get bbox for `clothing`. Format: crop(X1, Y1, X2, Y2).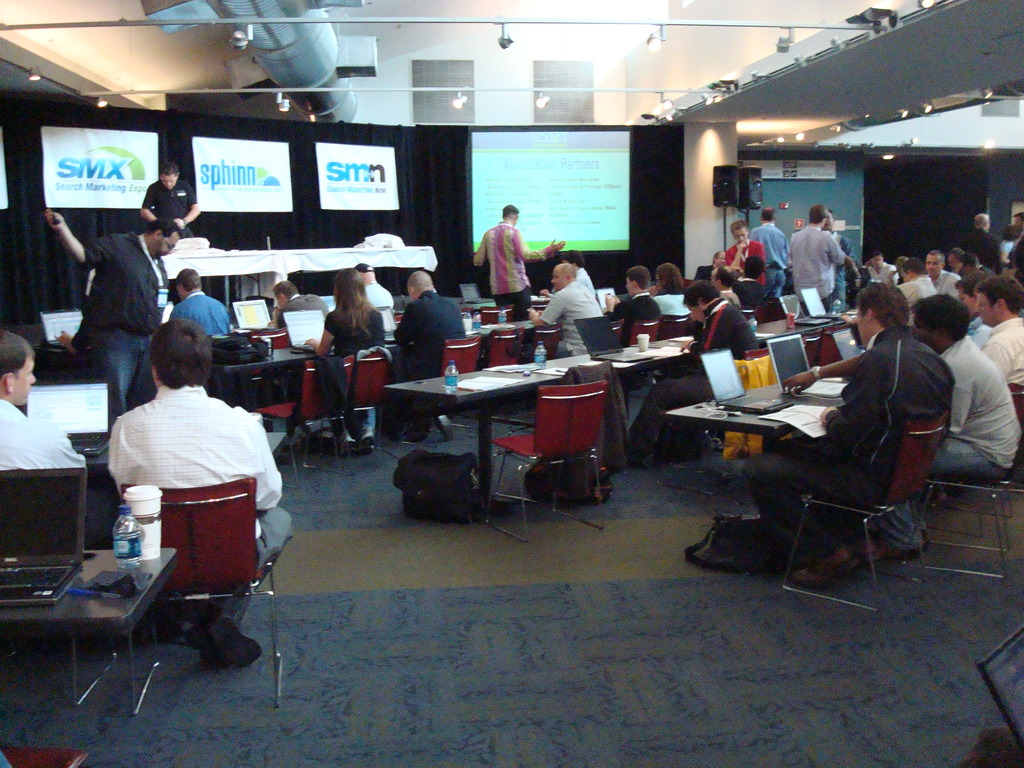
crop(163, 285, 237, 340).
